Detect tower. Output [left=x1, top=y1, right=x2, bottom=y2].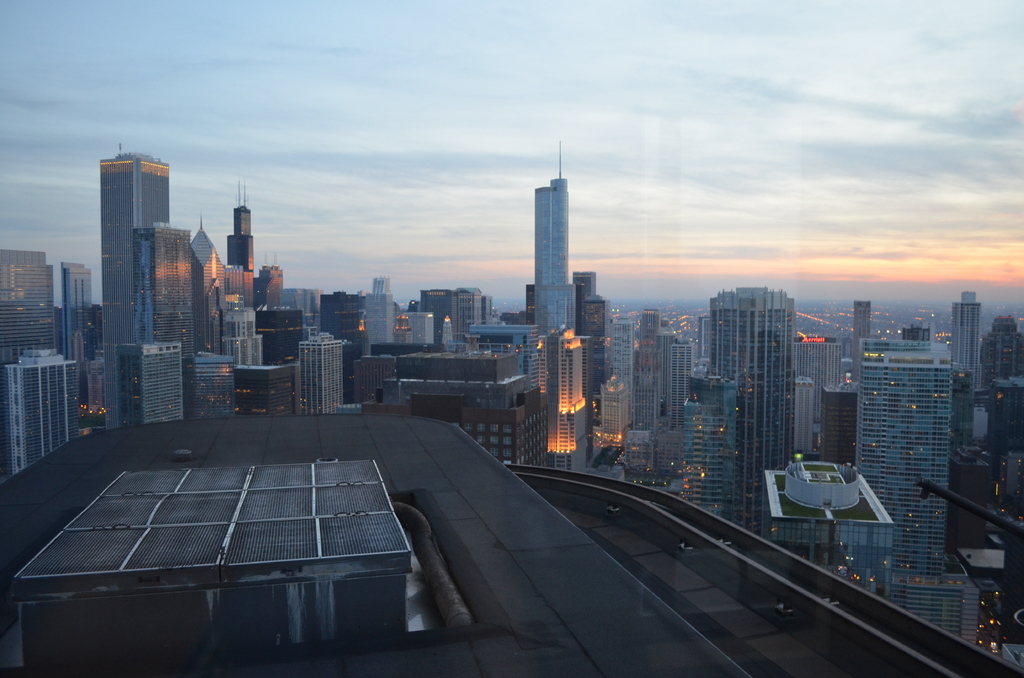
[left=140, top=222, right=198, bottom=422].
